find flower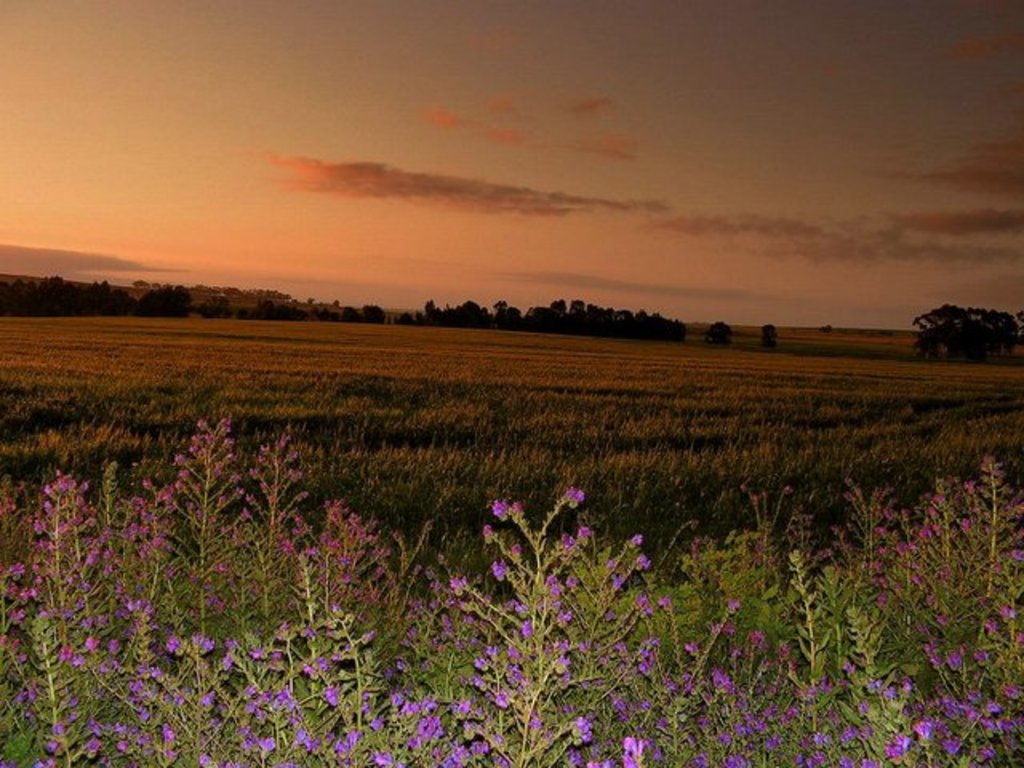
(x1=56, y1=650, x2=67, y2=659)
